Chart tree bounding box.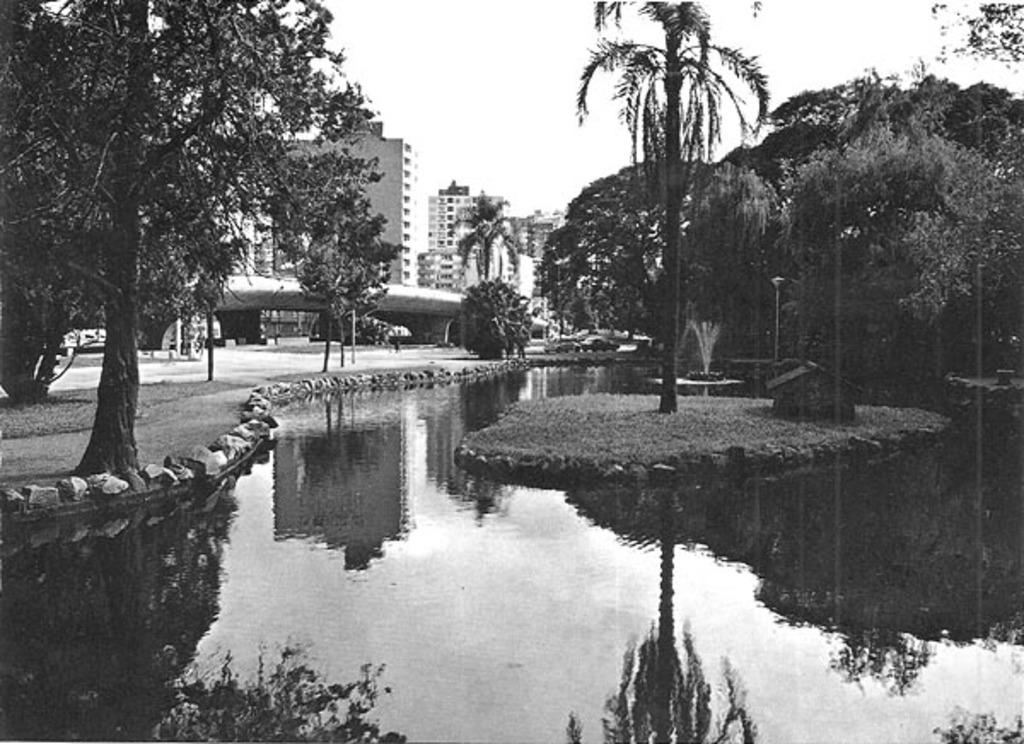
Charted: (575, 0, 771, 423).
